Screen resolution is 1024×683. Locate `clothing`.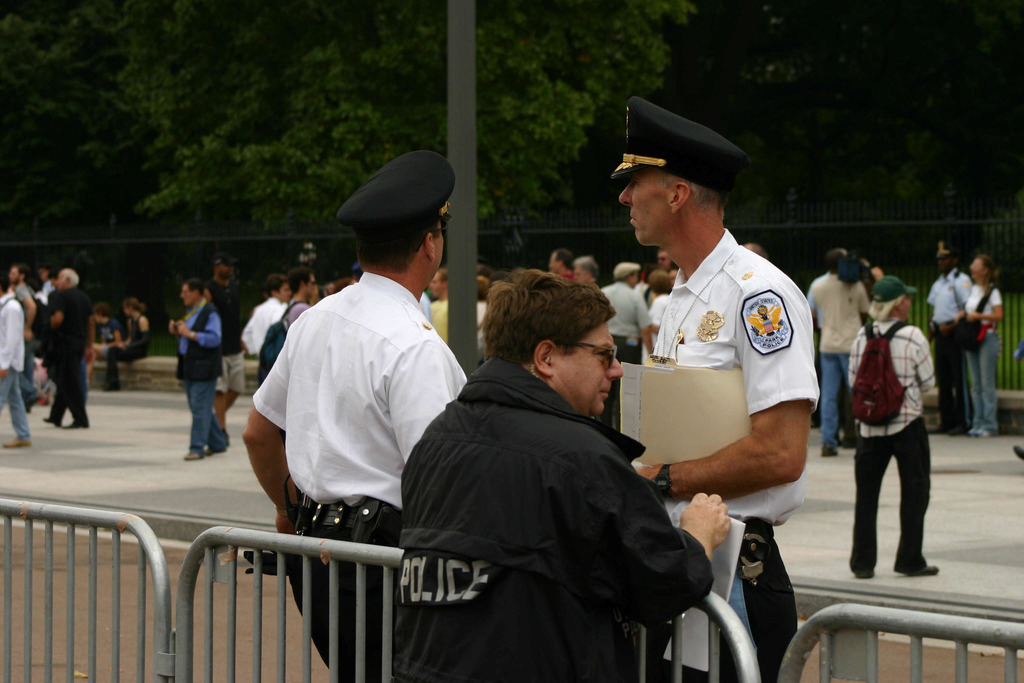
[x1=109, y1=322, x2=159, y2=390].
